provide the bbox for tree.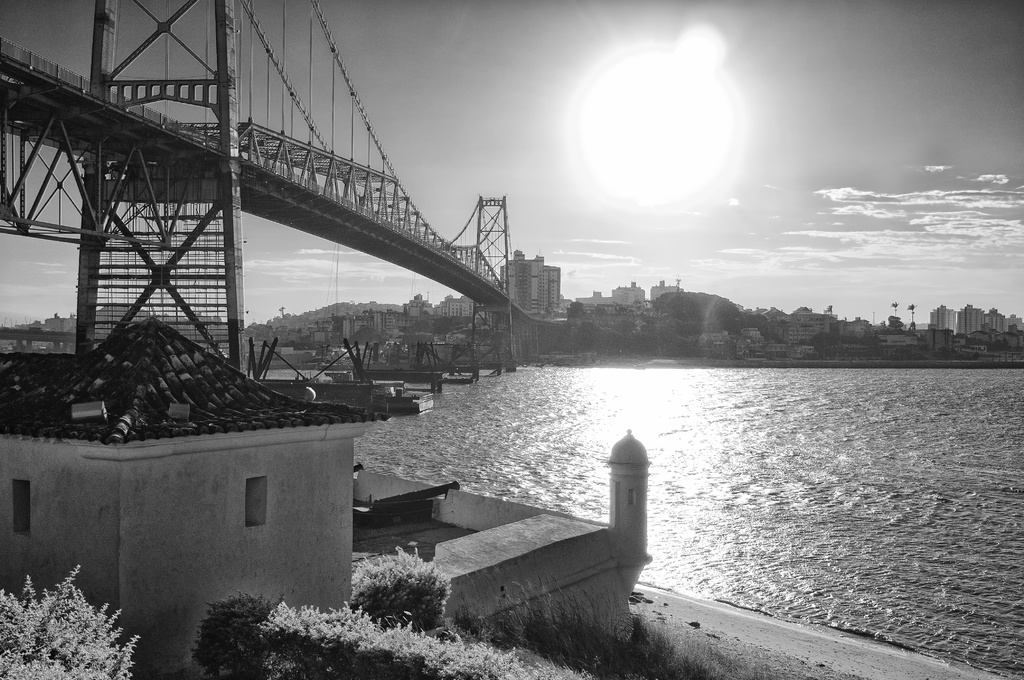
[50,312,58,332].
